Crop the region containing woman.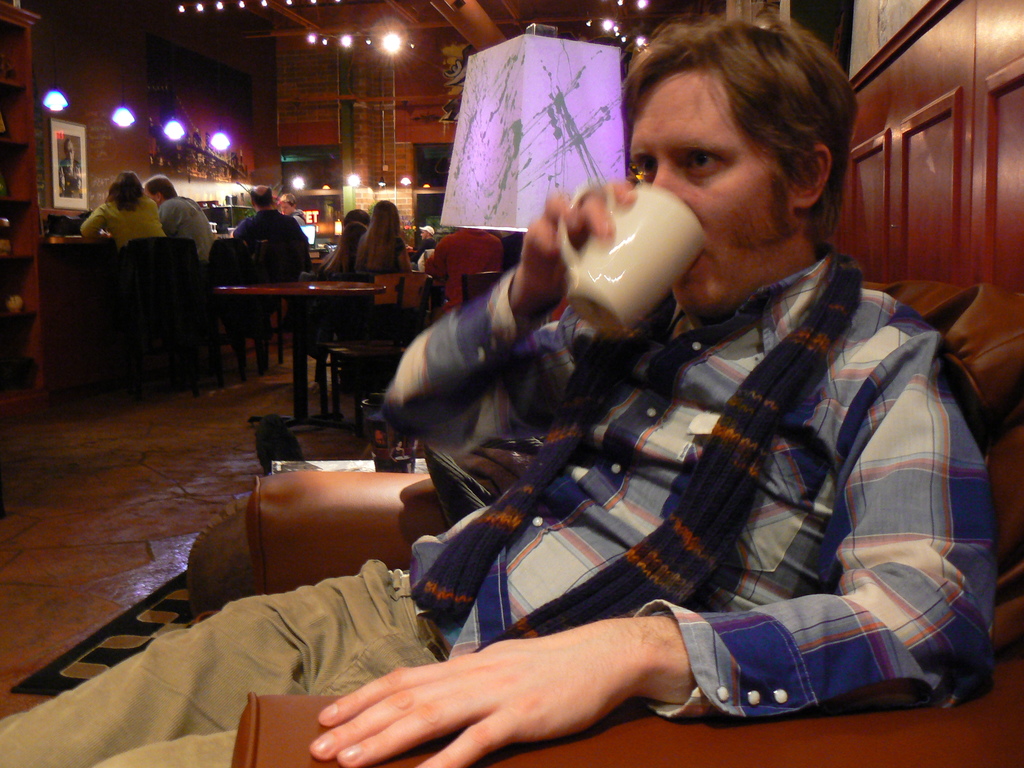
Crop region: x1=76, y1=169, x2=166, y2=252.
